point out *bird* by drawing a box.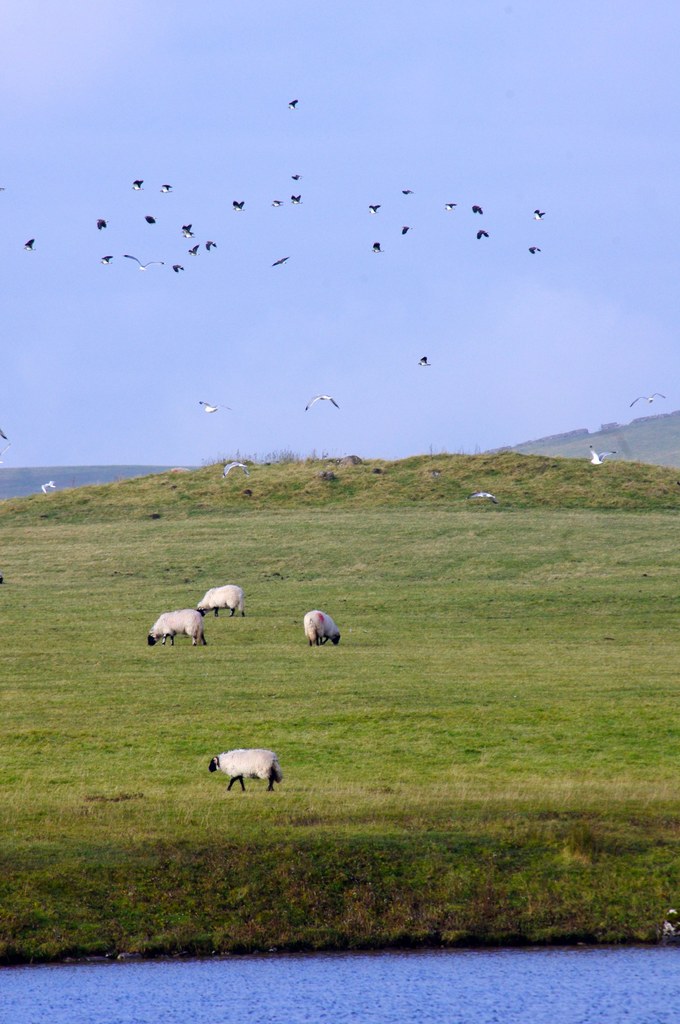
(289, 172, 305, 182).
